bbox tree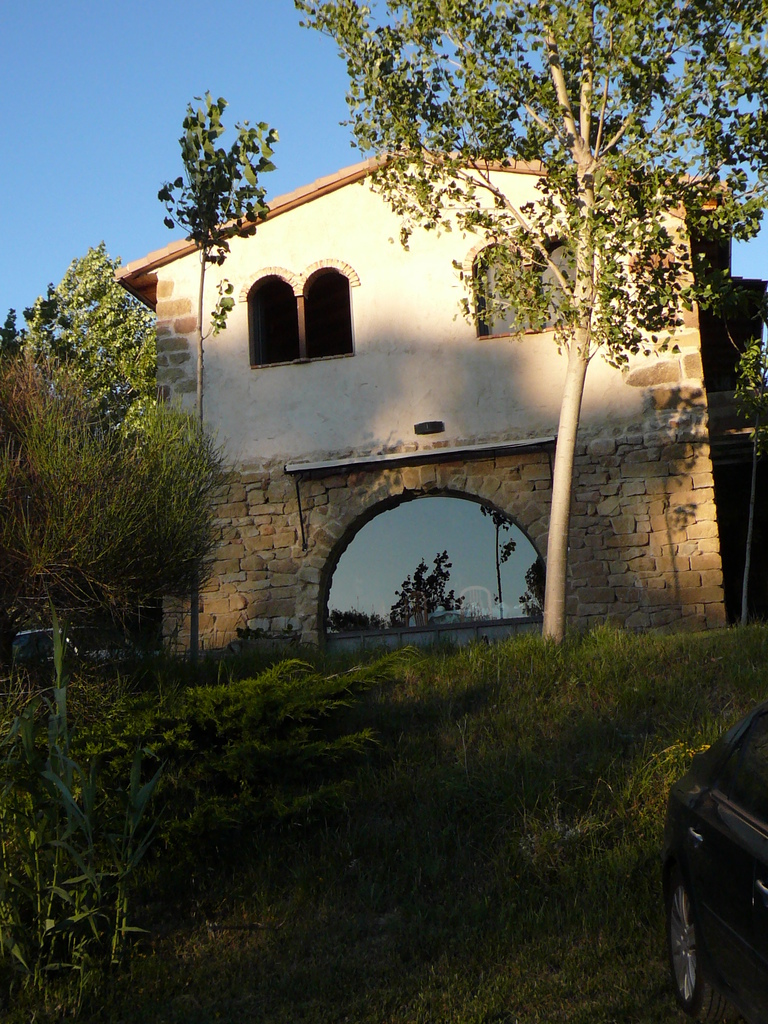
(477,488,515,632)
